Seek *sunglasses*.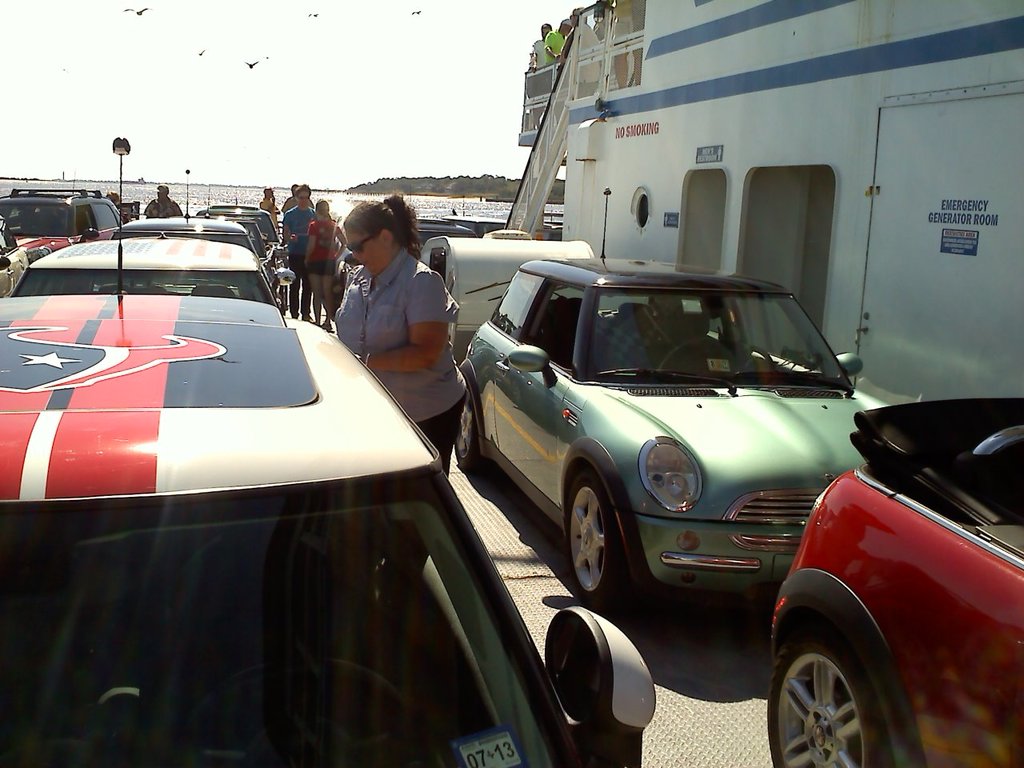
[350,235,374,251].
